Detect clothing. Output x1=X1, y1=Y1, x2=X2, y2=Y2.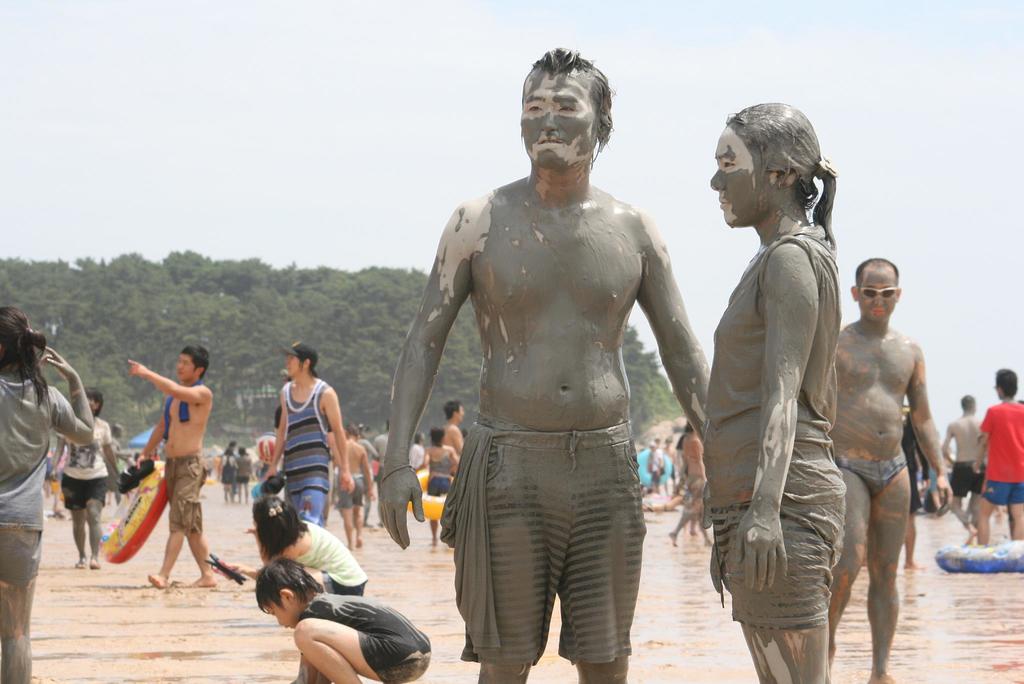
x1=59, y1=418, x2=113, y2=510.
